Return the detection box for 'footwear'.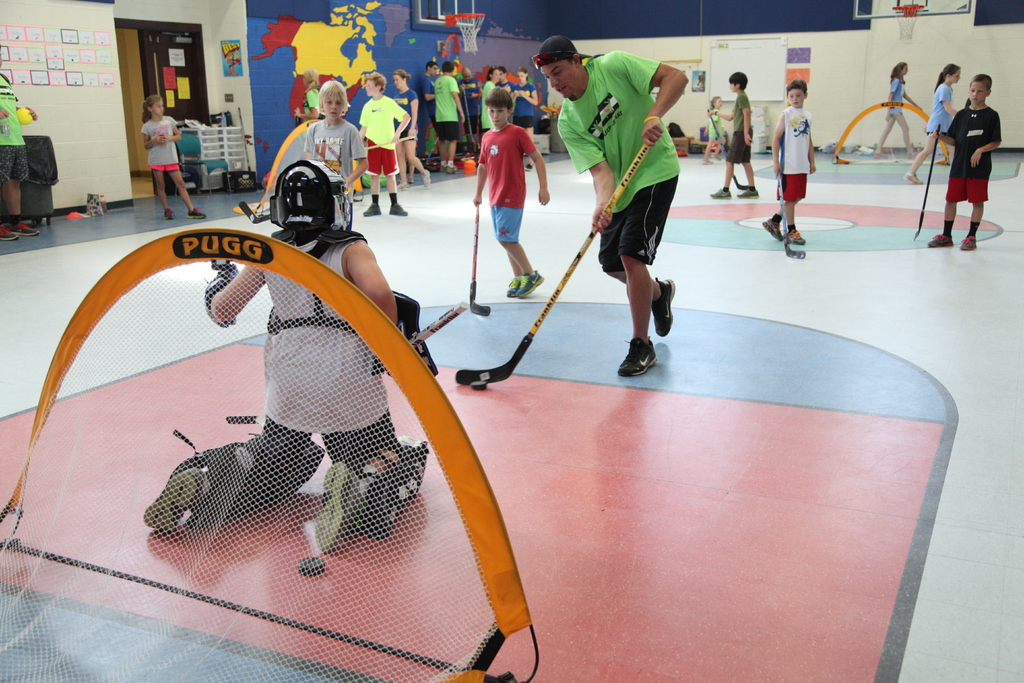
x1=388, y1=202, x2=408, y2=215.
